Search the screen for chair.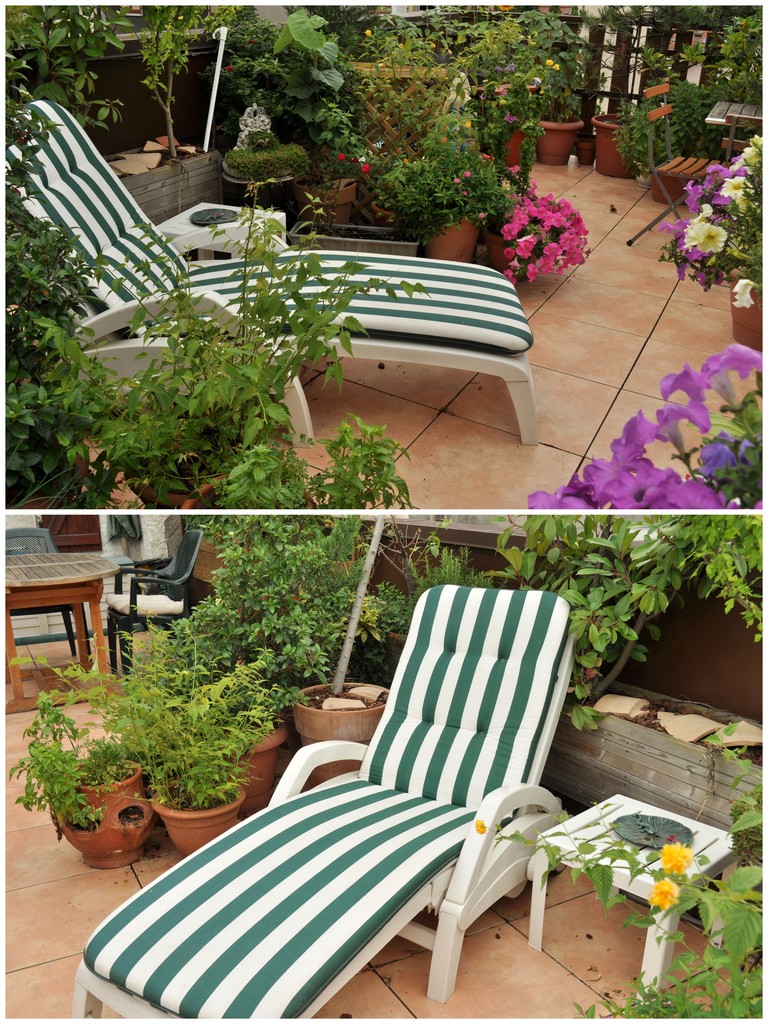
Found at region(105, 528, 205, 690).
